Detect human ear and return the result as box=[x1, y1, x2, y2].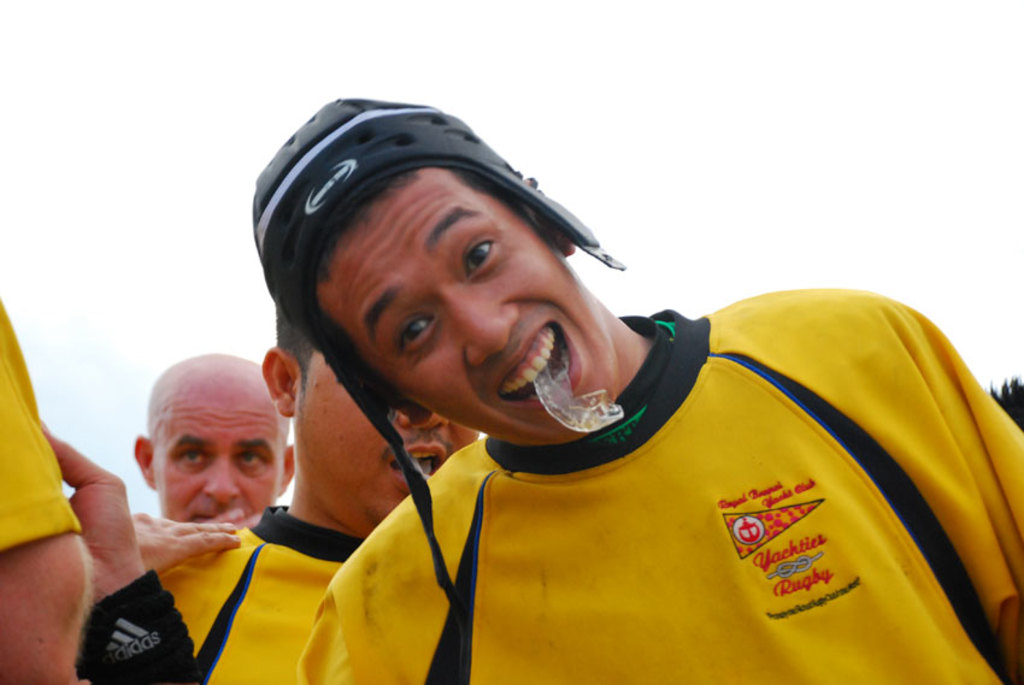
box=[261, 347, 301, 417].
